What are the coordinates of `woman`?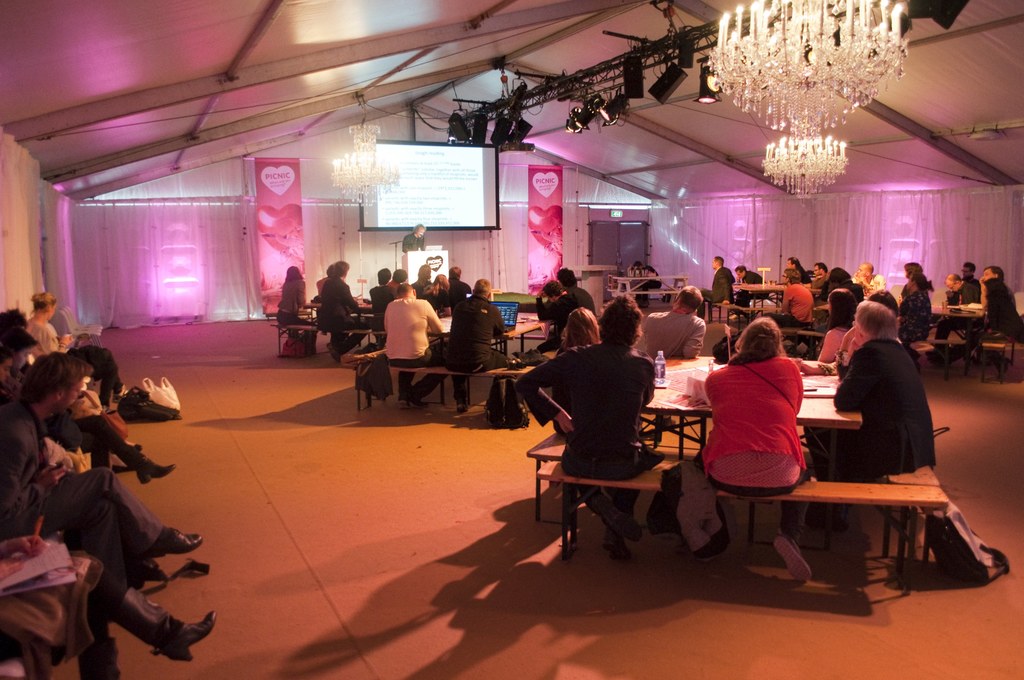
713, 315, 838, 531.
